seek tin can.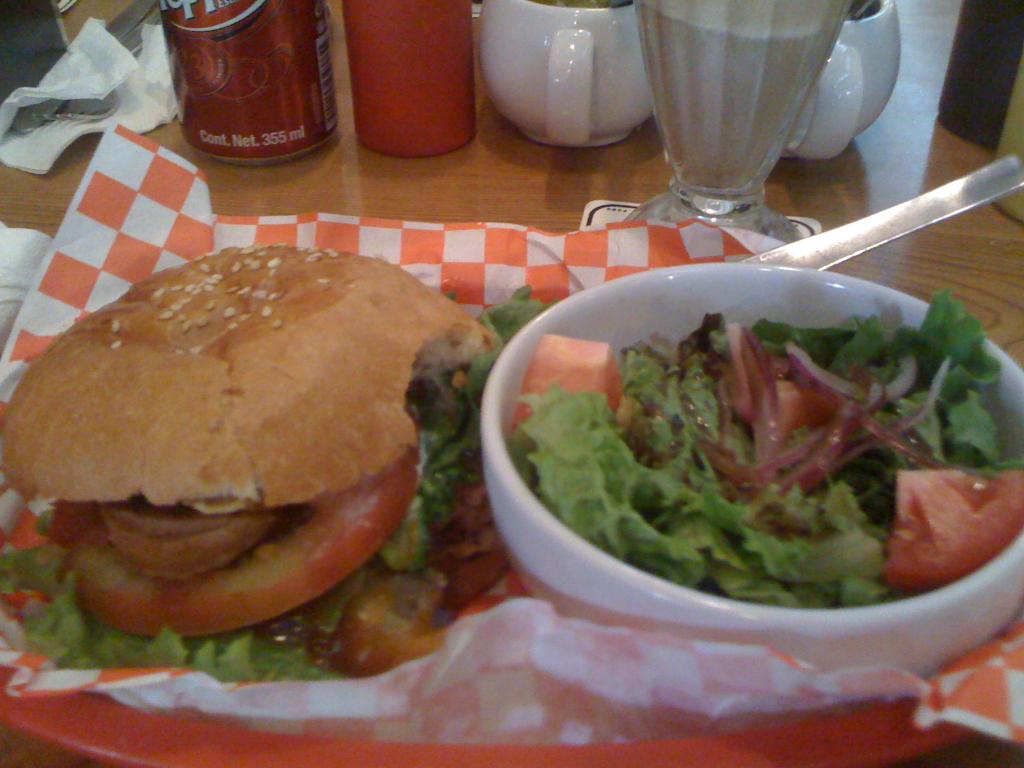
Rect(157, 1, 340, 166).
